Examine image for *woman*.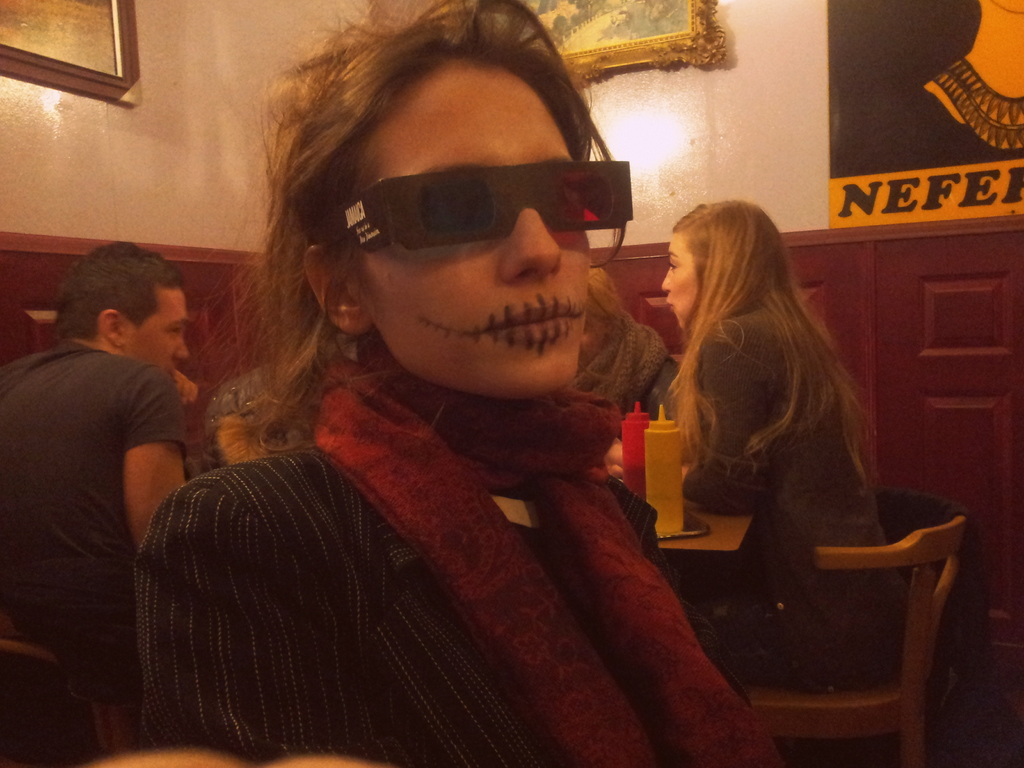
Examination result: [x1=161, y1=16, x2=732, y2=767].
